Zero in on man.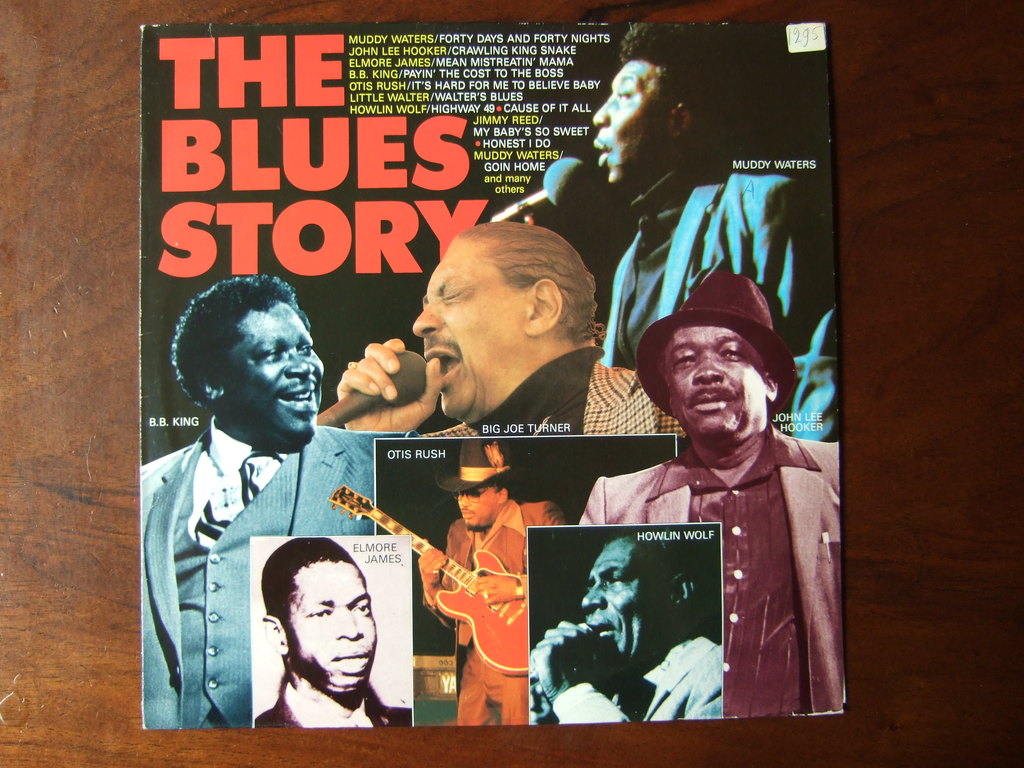
Zeroed in: (x1=594, y1=16, x2=836, y2=375).
